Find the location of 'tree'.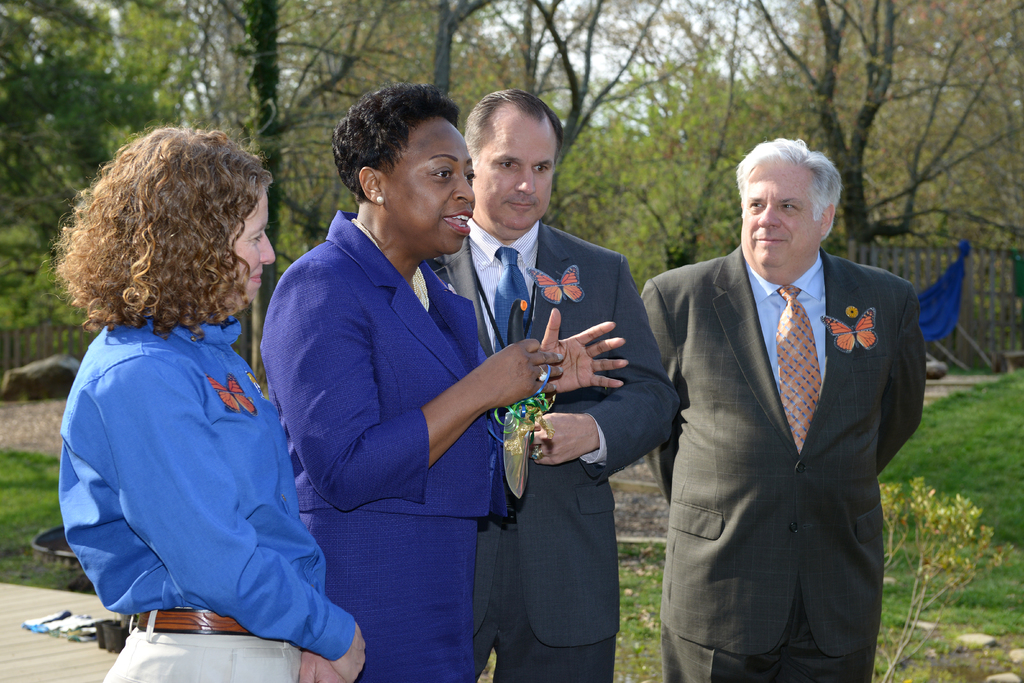
Location: <box>743,0,1023,245</box>.
